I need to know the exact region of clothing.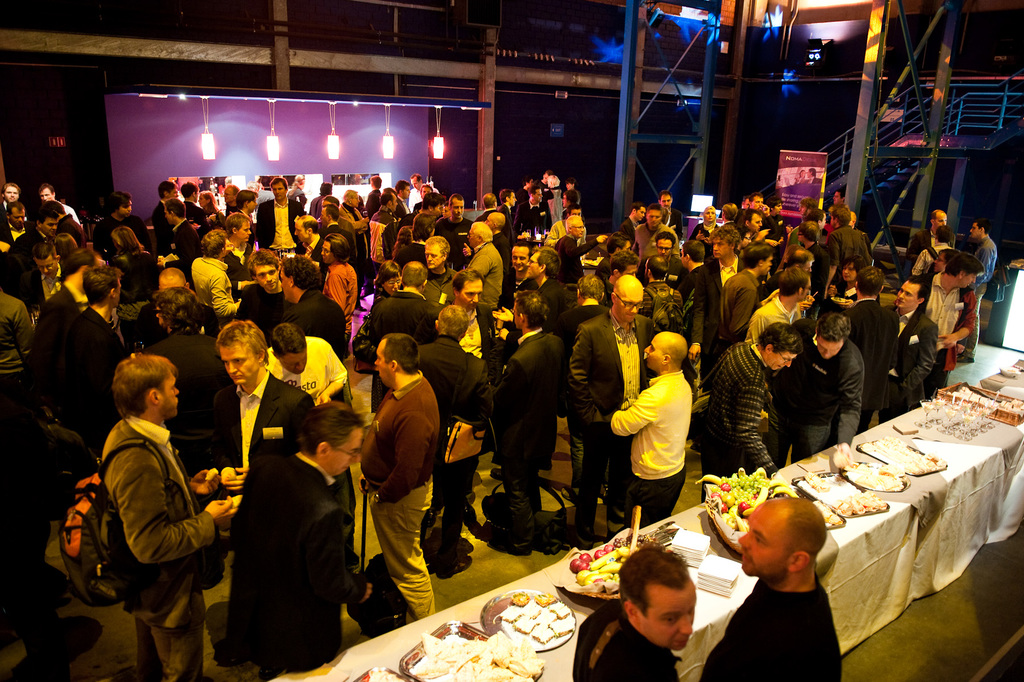
Region: bbox=[847, 296, 939, 419].
